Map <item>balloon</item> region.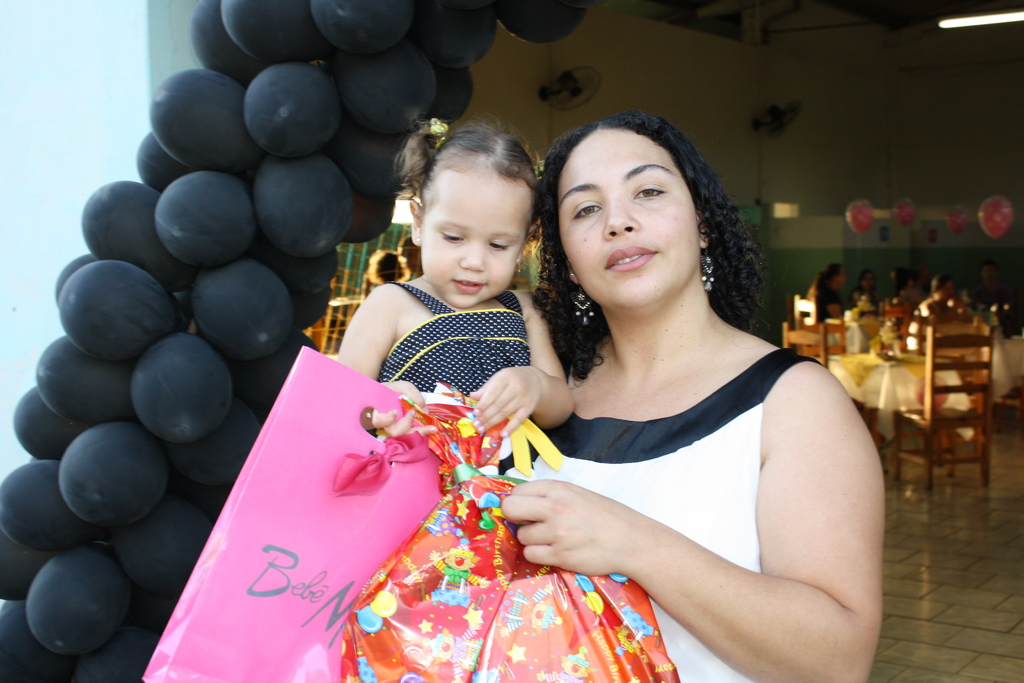
Mapped to {"left": 172, "top": 409, "right": 263, "bottom": 484}.
